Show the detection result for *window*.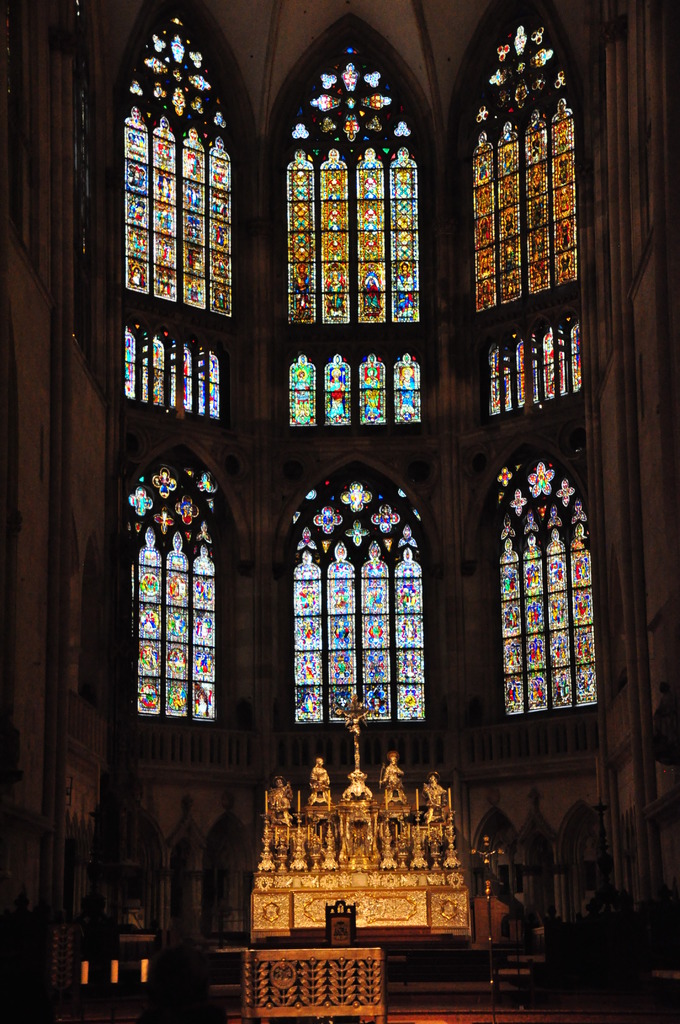
[left=106, top=323, right=222, bottom=422].
